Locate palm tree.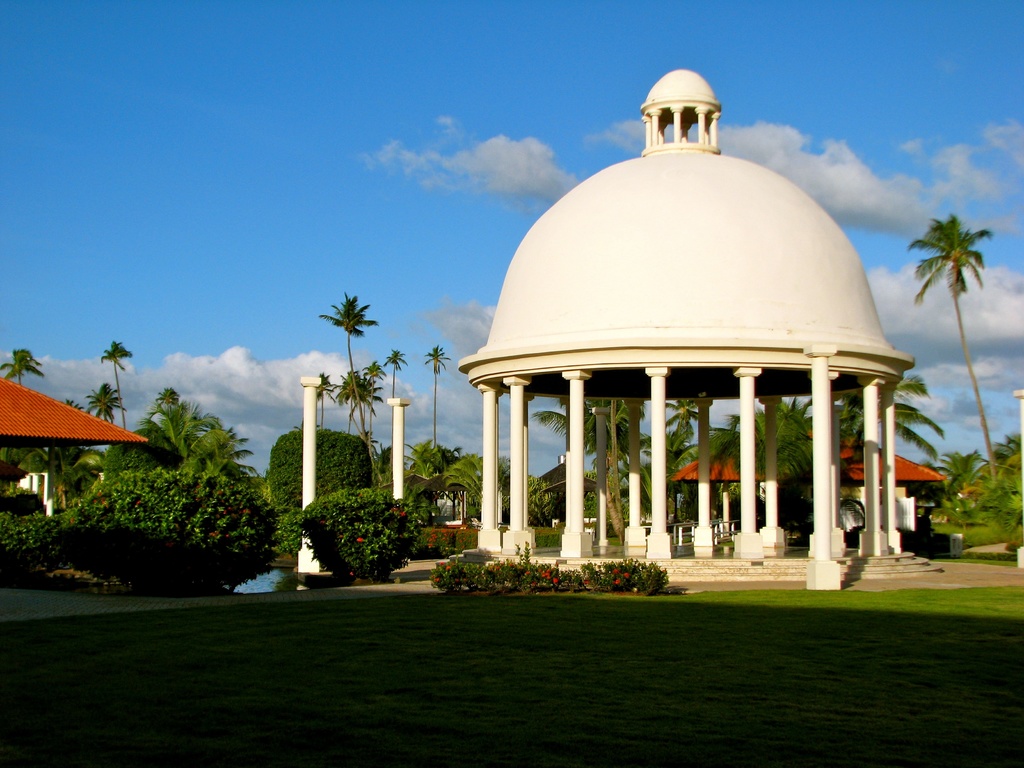
Bounding box: 340,367,360,548.
